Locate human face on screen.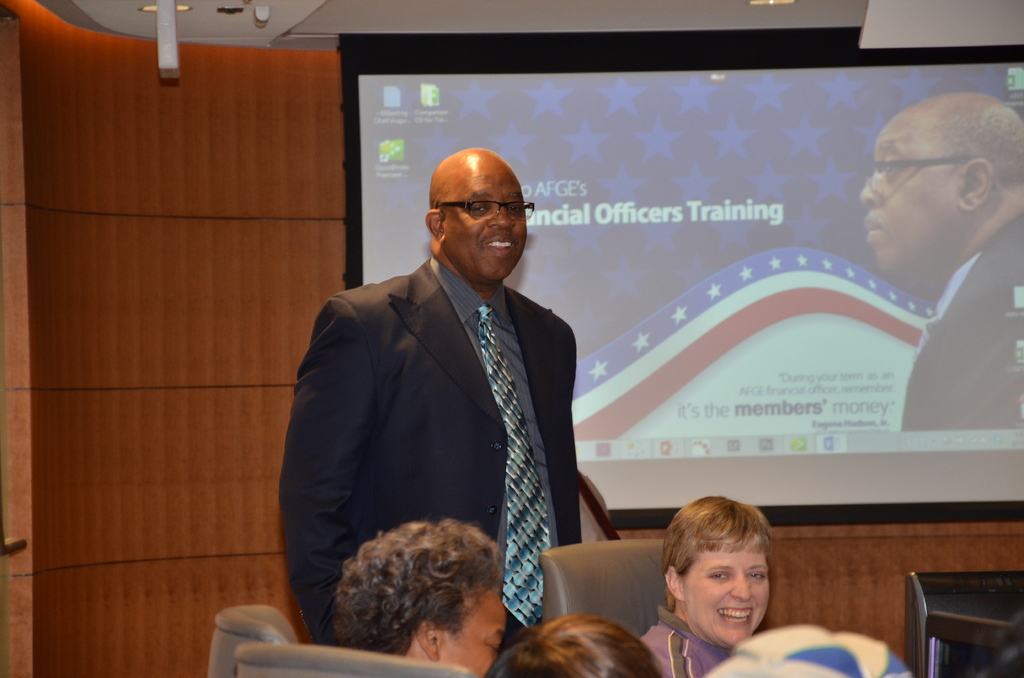
On screen at 856:113:948:270.
